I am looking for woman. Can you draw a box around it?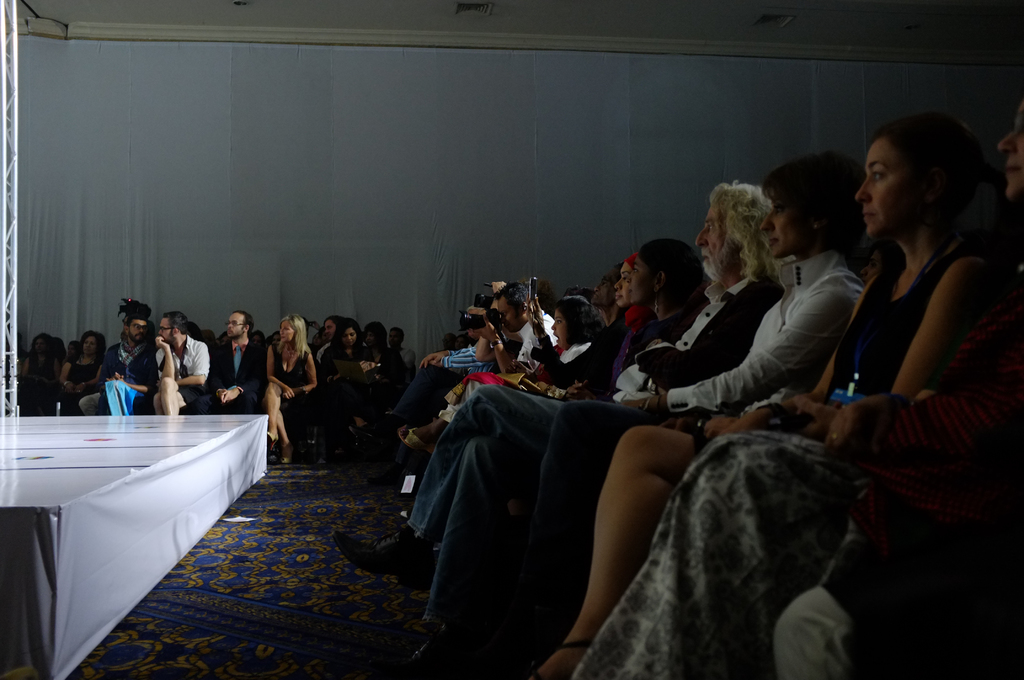
Sure, the bounding box is pyautogui.locateOnScreen(58, 335, 111, 416).
